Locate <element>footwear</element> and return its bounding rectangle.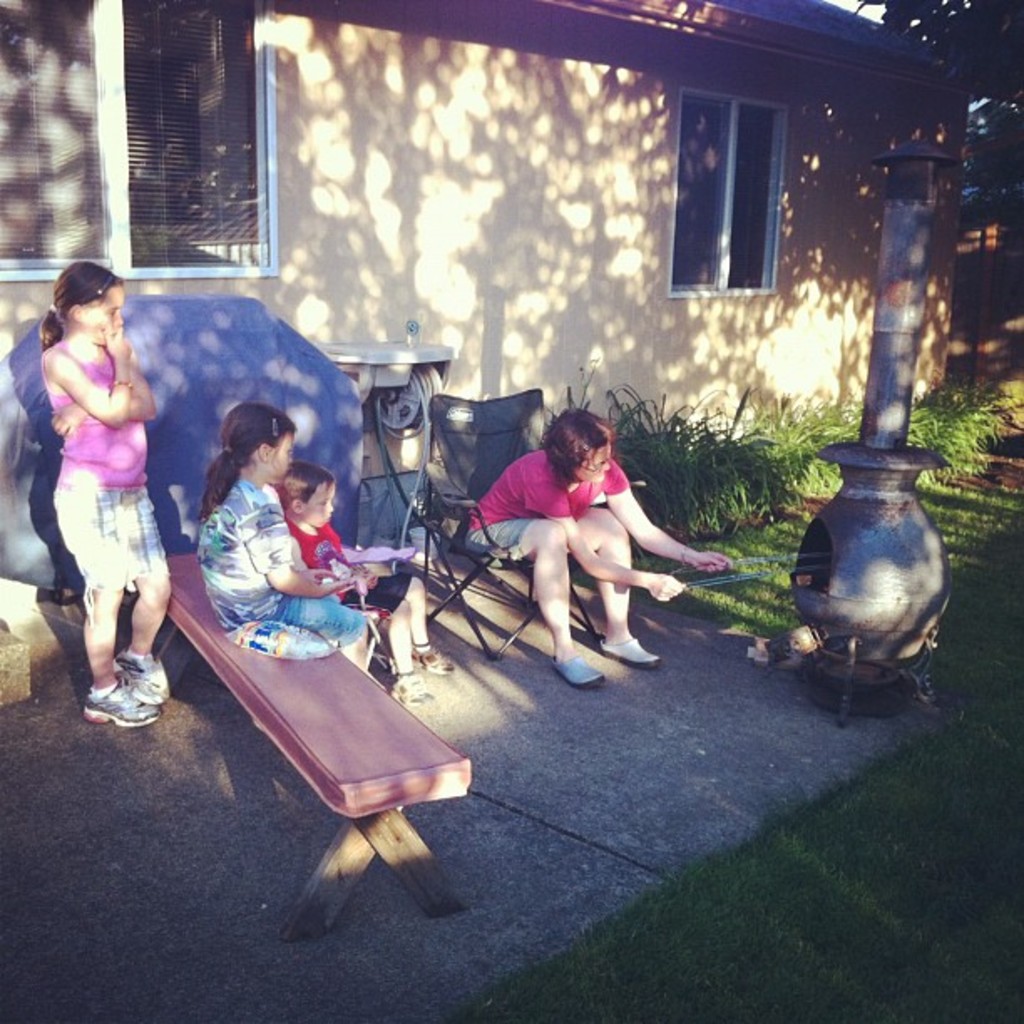
<box>388,674,437,708</box>.
